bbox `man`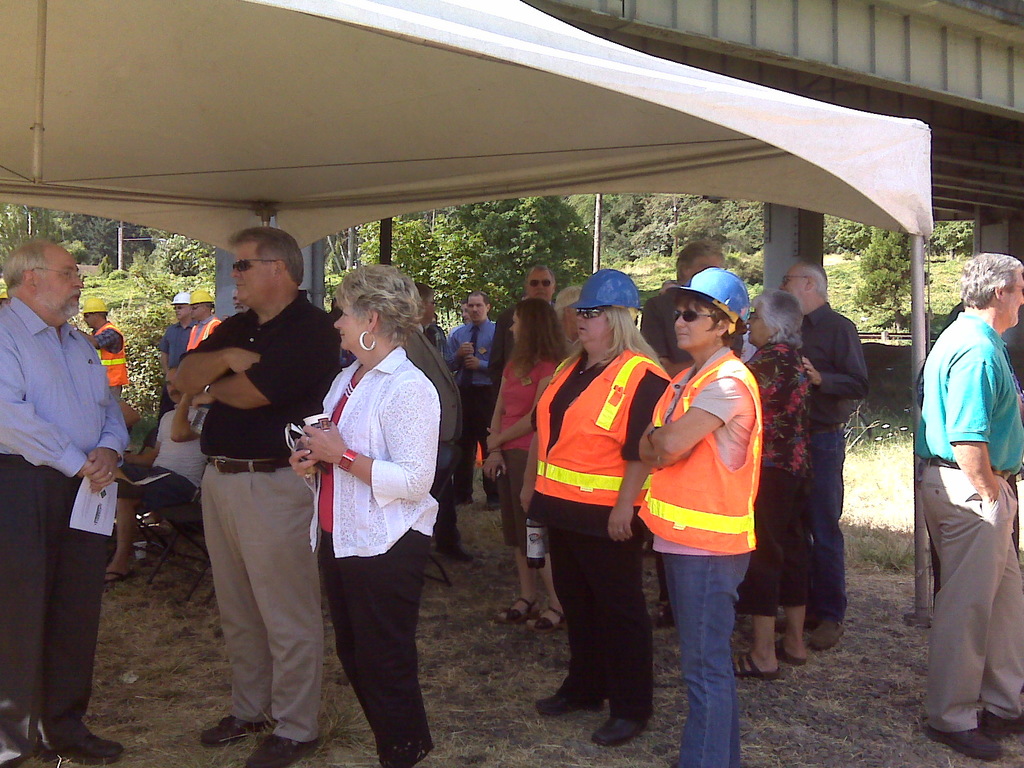
bbox=(138, 291, 198, 450)
